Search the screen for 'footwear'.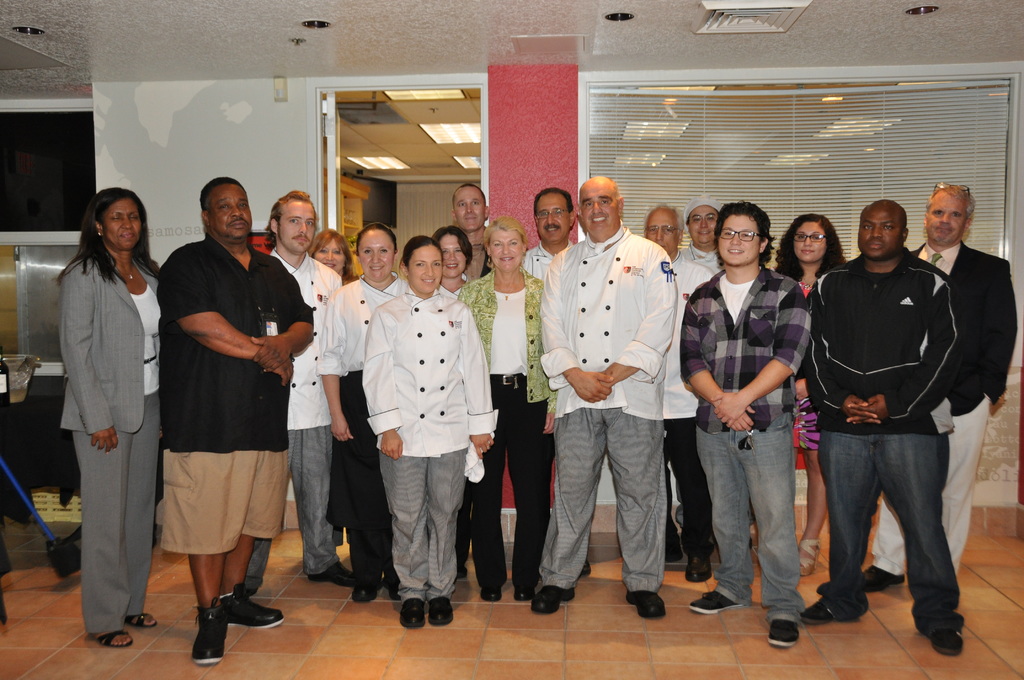
Found at l=682, t=551, r=714, b=585.
